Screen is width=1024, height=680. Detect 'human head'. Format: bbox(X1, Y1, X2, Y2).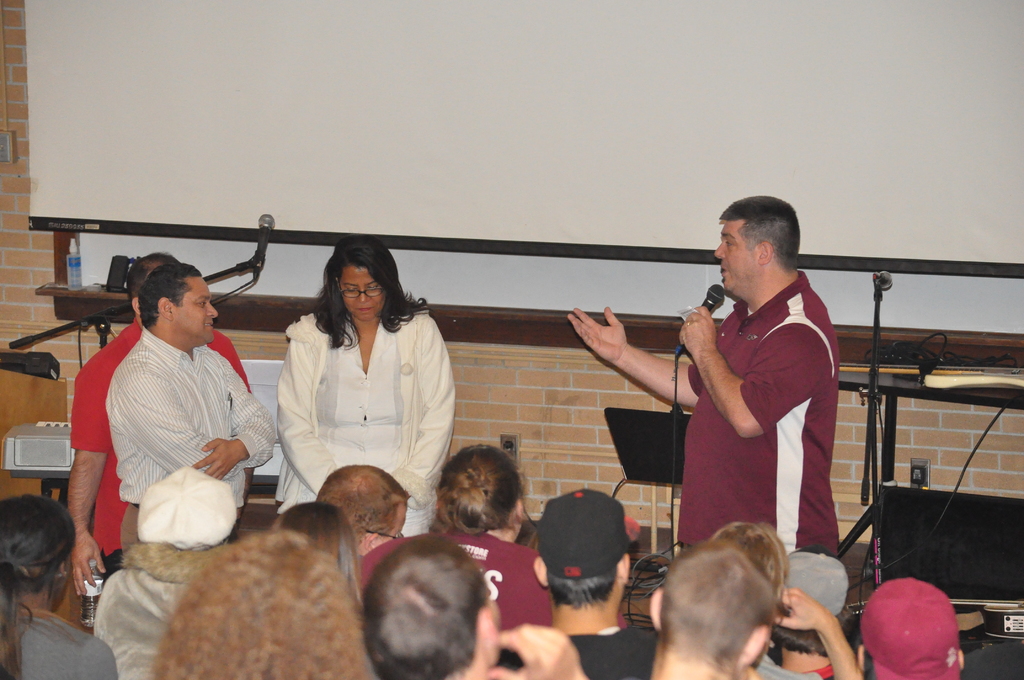
bbox(532, 487, 627, 609).
